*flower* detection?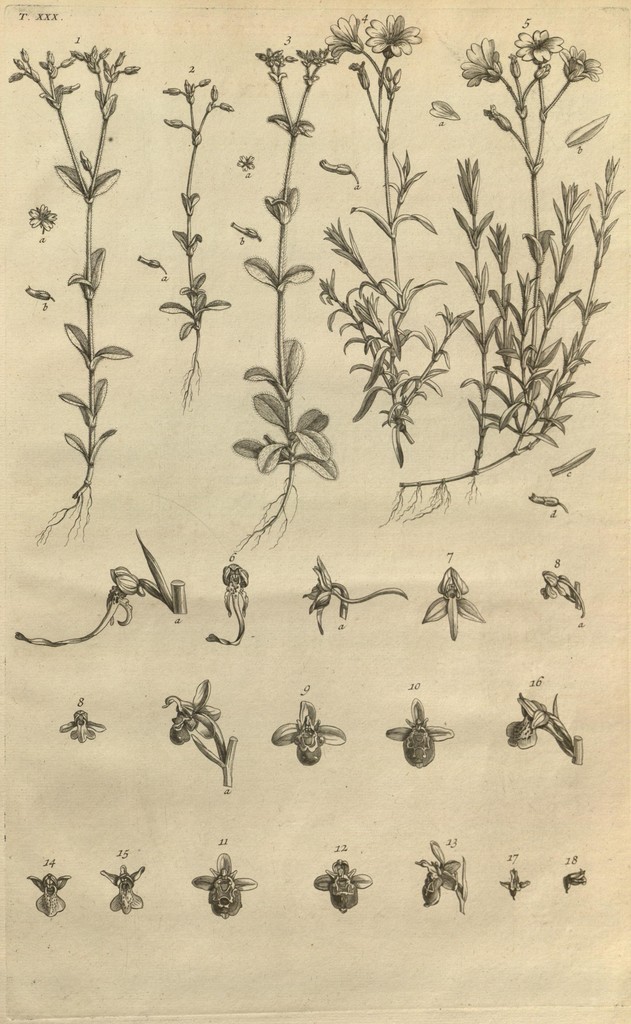
region(529, 493, 566, 512)
